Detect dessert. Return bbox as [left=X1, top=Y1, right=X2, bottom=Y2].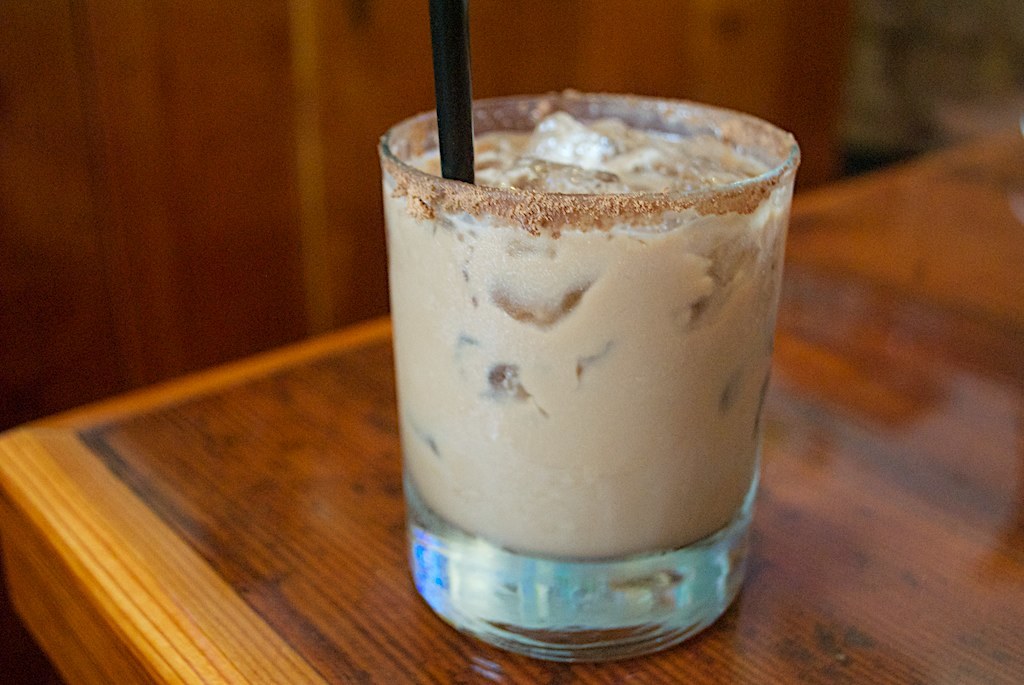
[left=380, top=111, right=796, bottom=561].
